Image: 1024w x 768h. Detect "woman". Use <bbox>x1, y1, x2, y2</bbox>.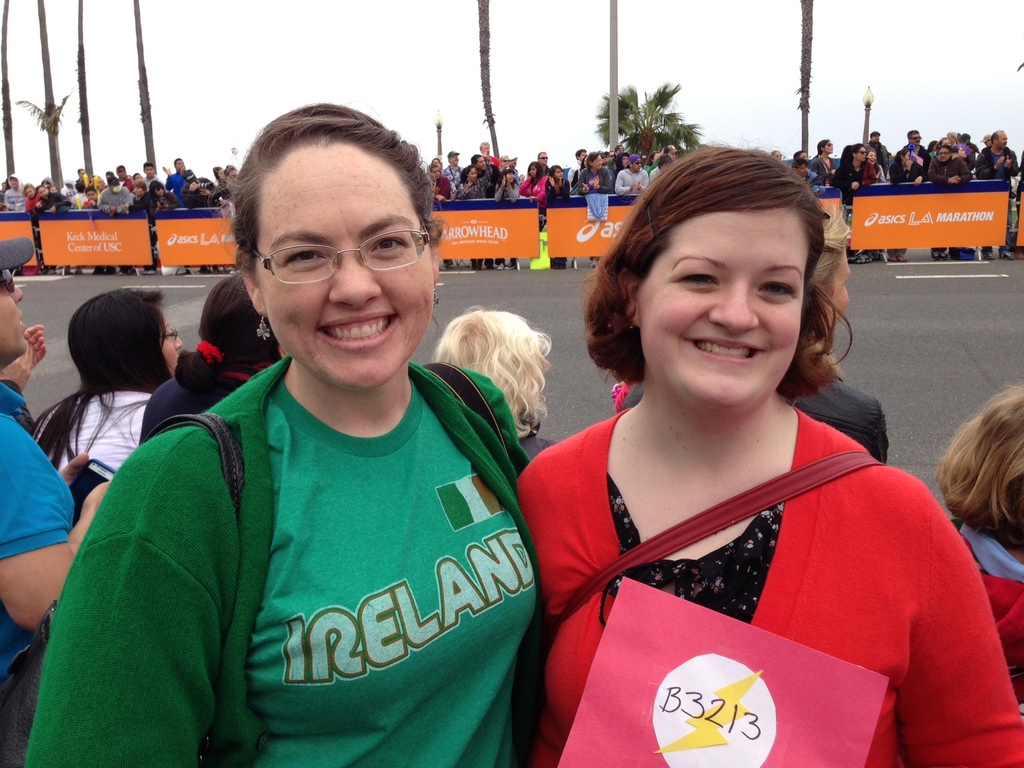
<bbox>499, 143, 985, 763</bbox>.
